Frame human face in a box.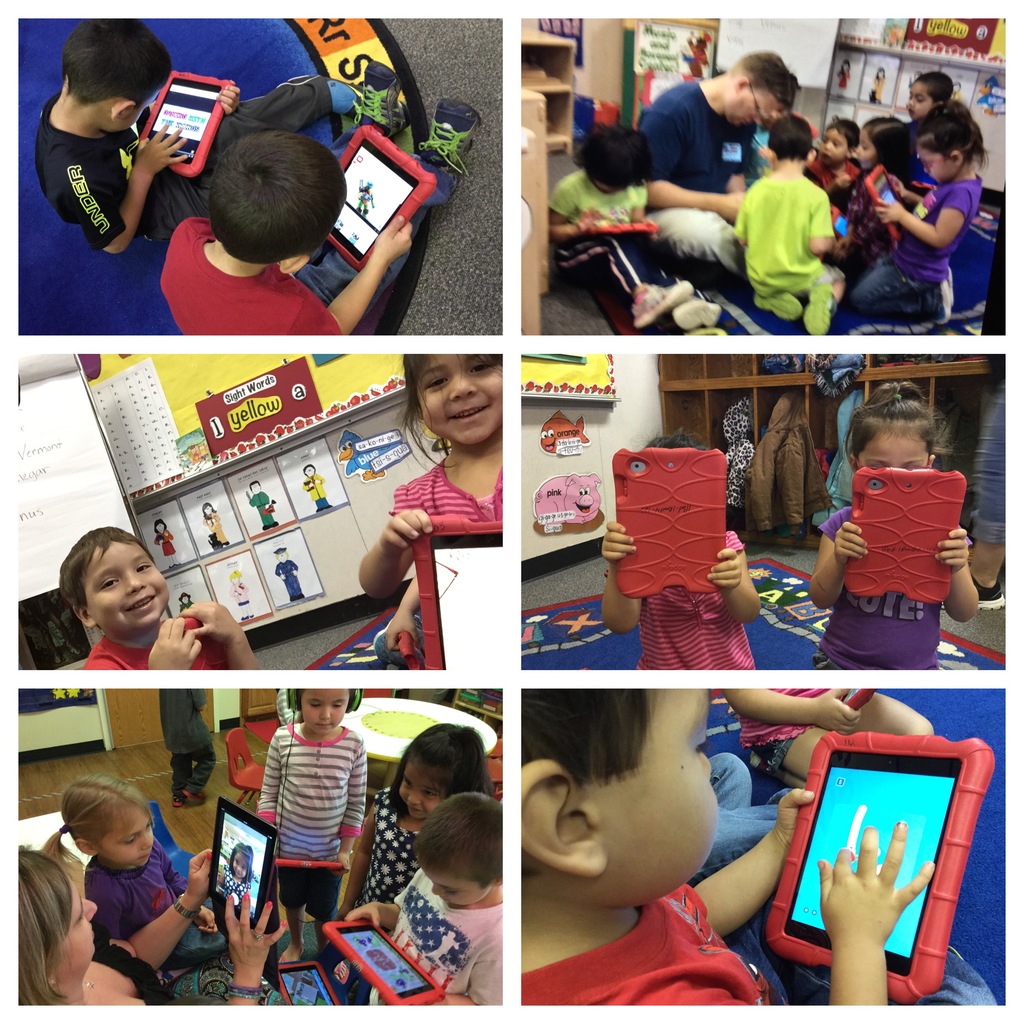
crop(729, 71, 797, 124).
